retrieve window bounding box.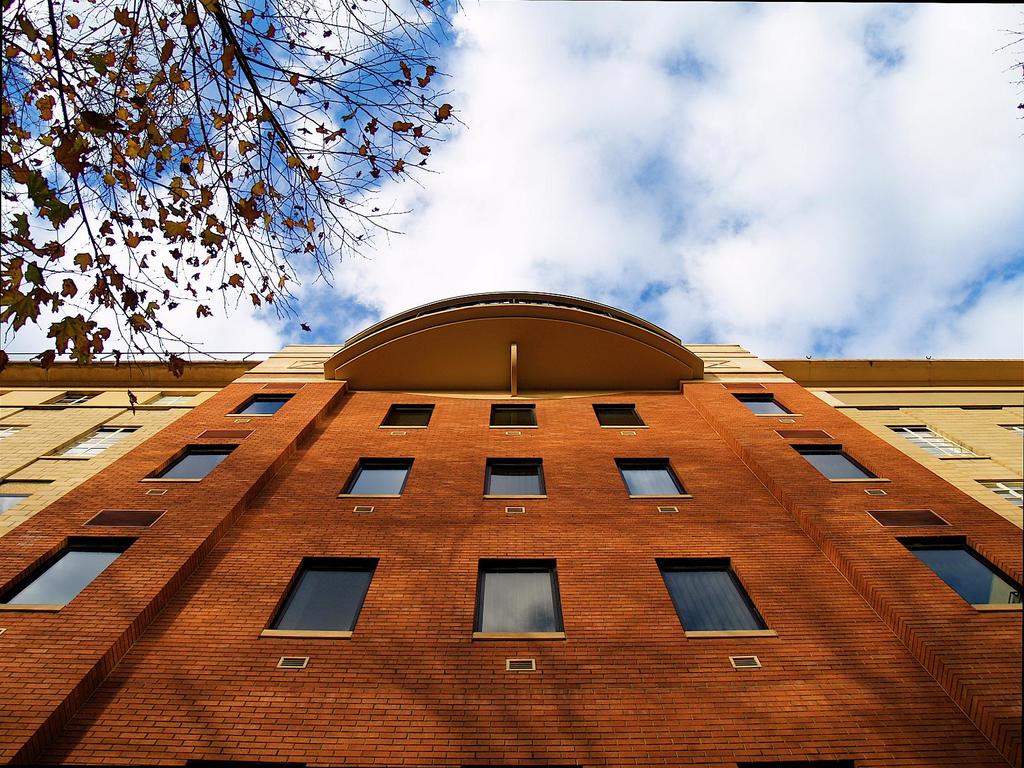
Bounding box: bbox=(0, 492, 30, 516).
